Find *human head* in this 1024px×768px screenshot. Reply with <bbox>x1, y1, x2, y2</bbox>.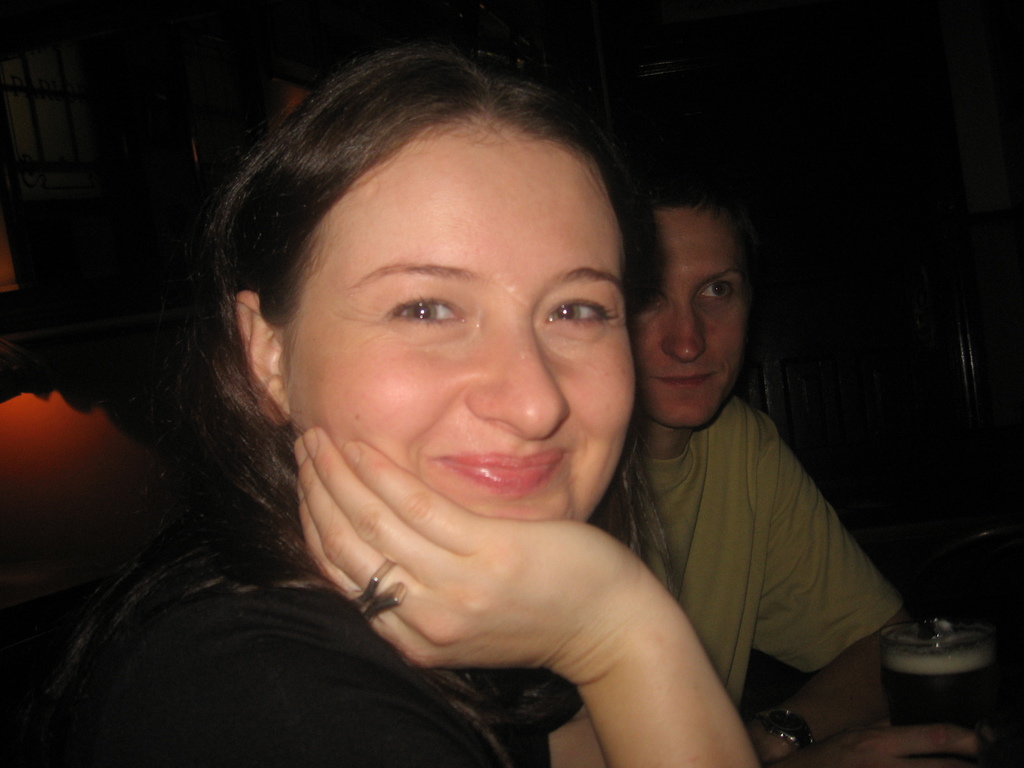
<bbox>183, 37, 638, 525</bbox>.
